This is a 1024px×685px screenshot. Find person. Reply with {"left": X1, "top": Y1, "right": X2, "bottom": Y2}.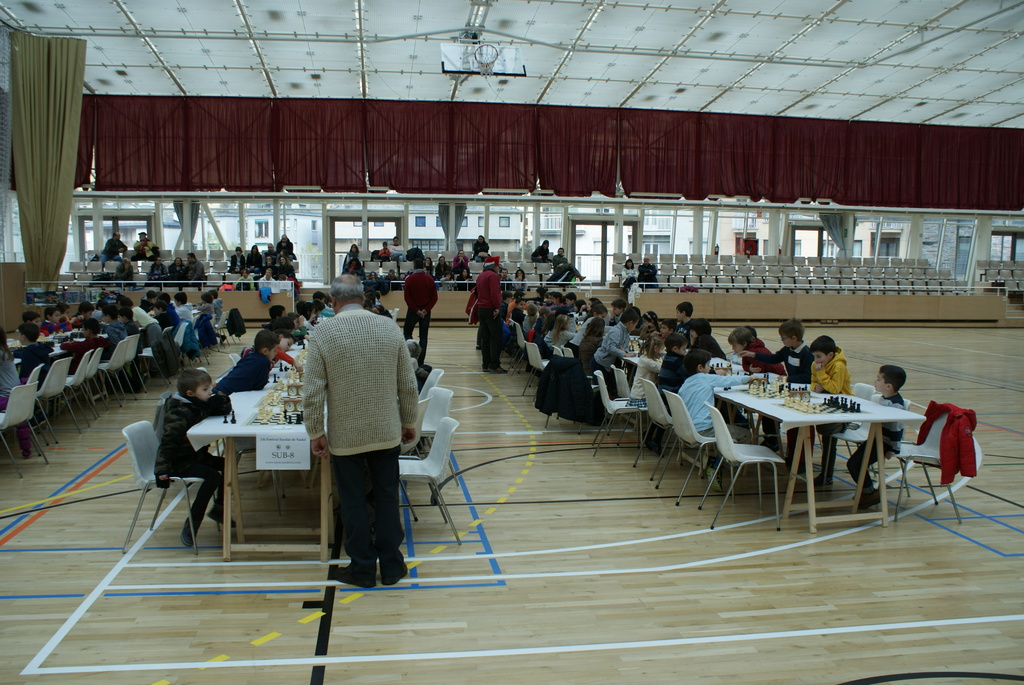
{"left": 340, "top": 243, "right": 362, "bottom": 277}.
